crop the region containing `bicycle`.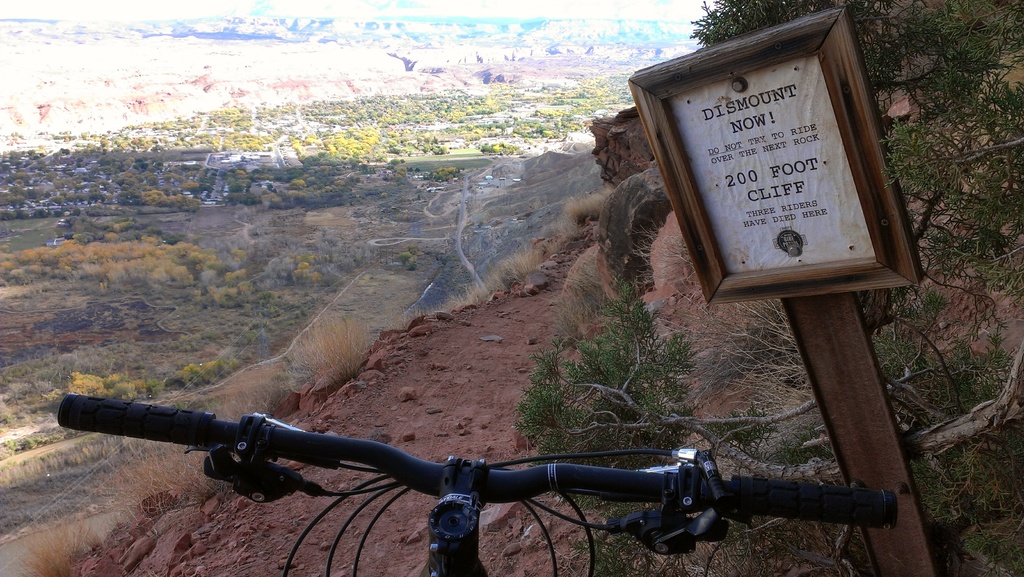
Crop region: bbox(89, 384, 951, 576).
